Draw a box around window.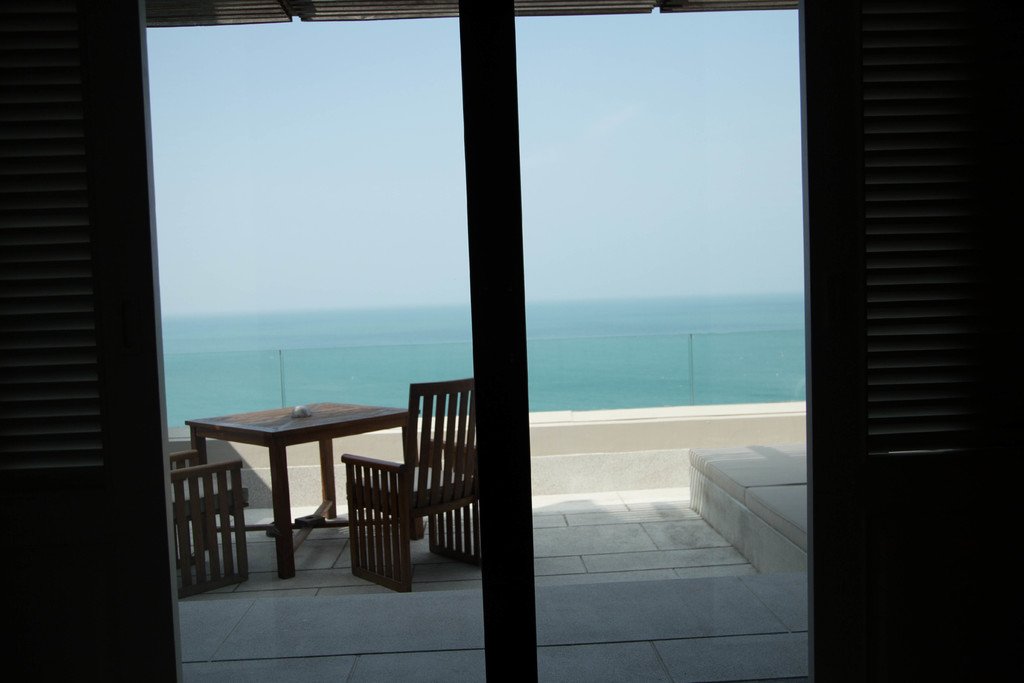
144 37 488 682.
